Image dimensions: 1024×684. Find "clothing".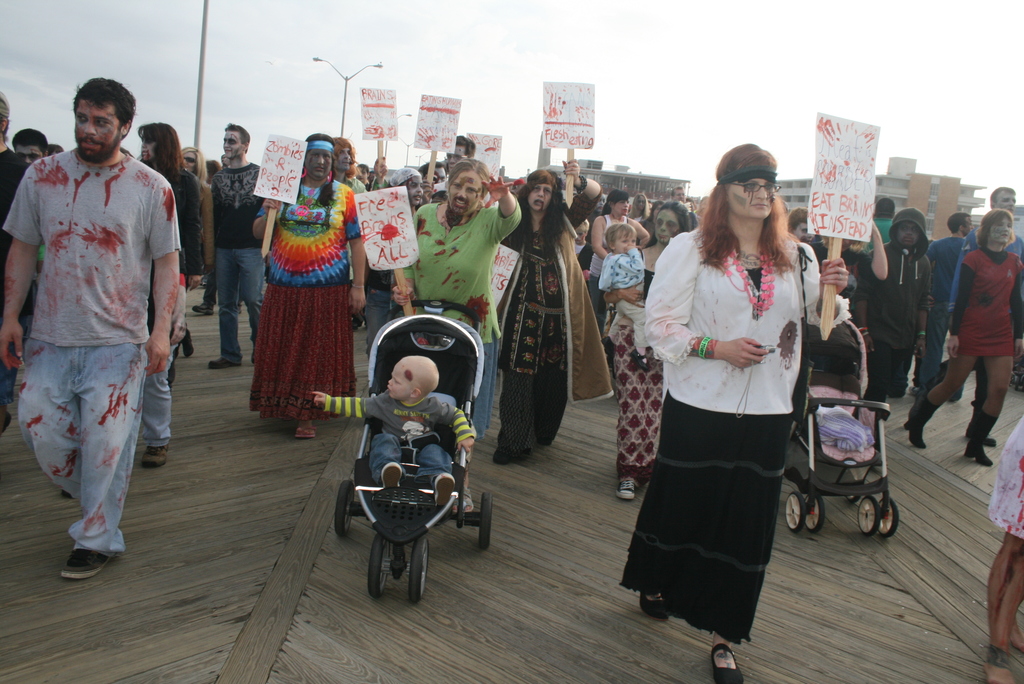
detection(618, 389, 796, 648).
